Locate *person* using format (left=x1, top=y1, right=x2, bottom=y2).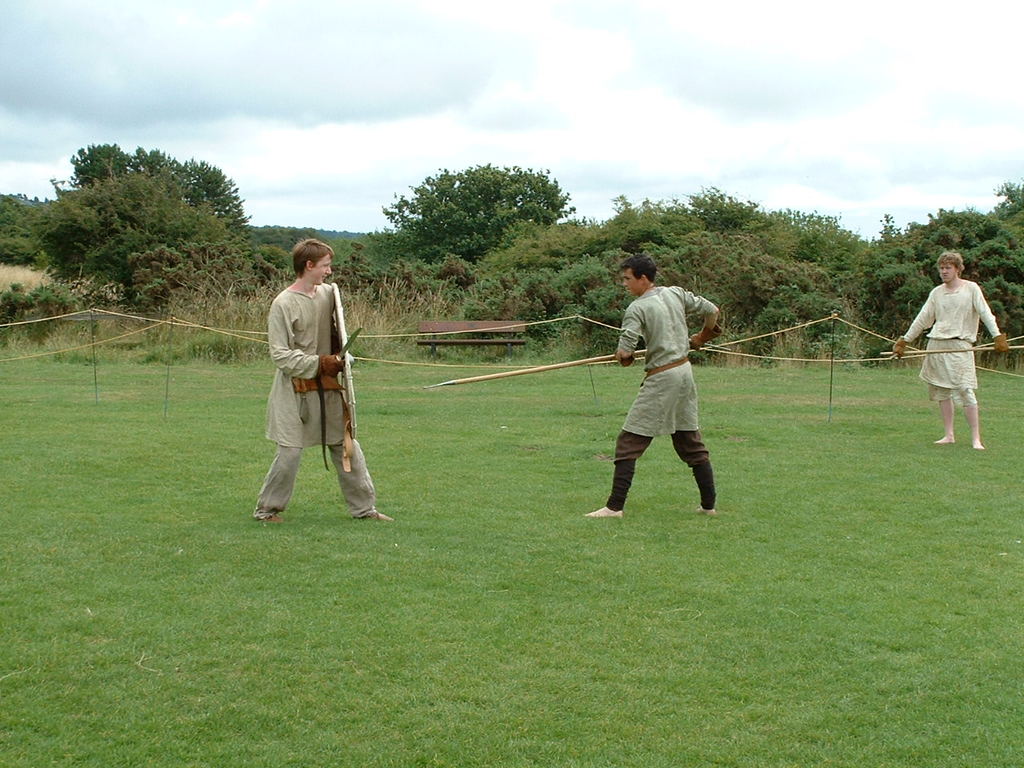
(left=581, top=254, right=719, bottom=518).
